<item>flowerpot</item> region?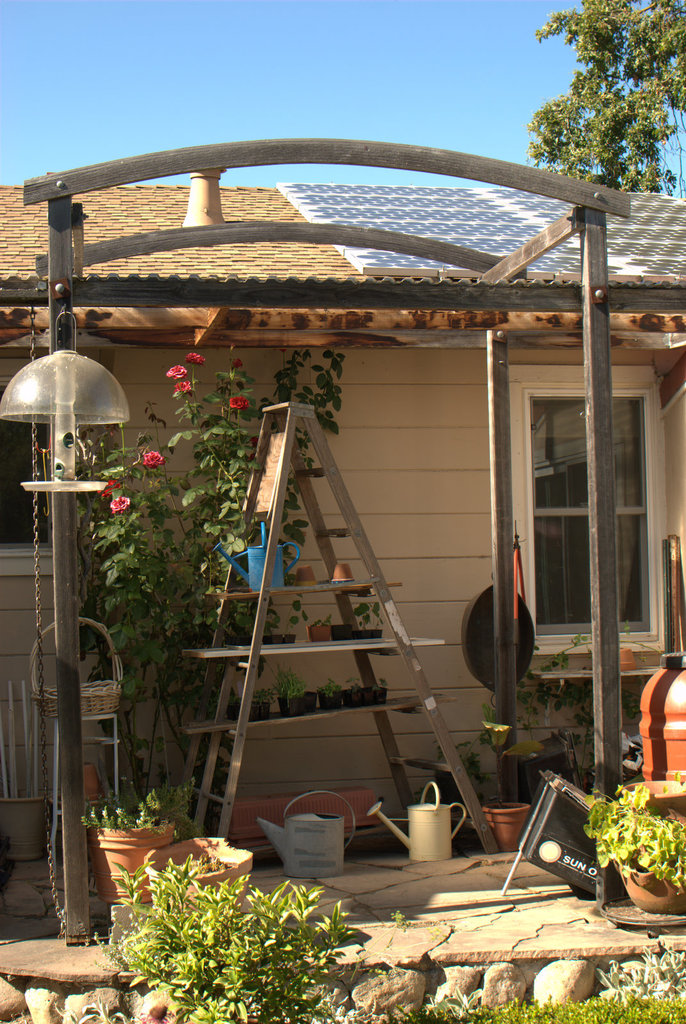
{"x1": 306, "y1": 621, "x2": 330, "y2": 643}
